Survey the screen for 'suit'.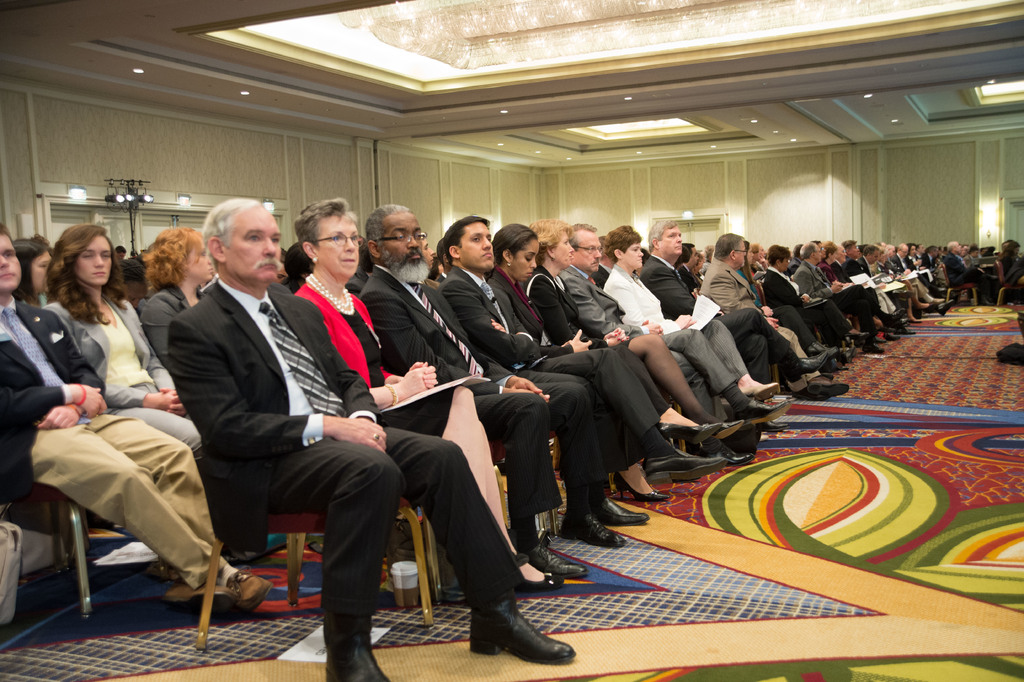
Survey found: pyautogui.locateOnScreen(169, 278, 522, 639).
